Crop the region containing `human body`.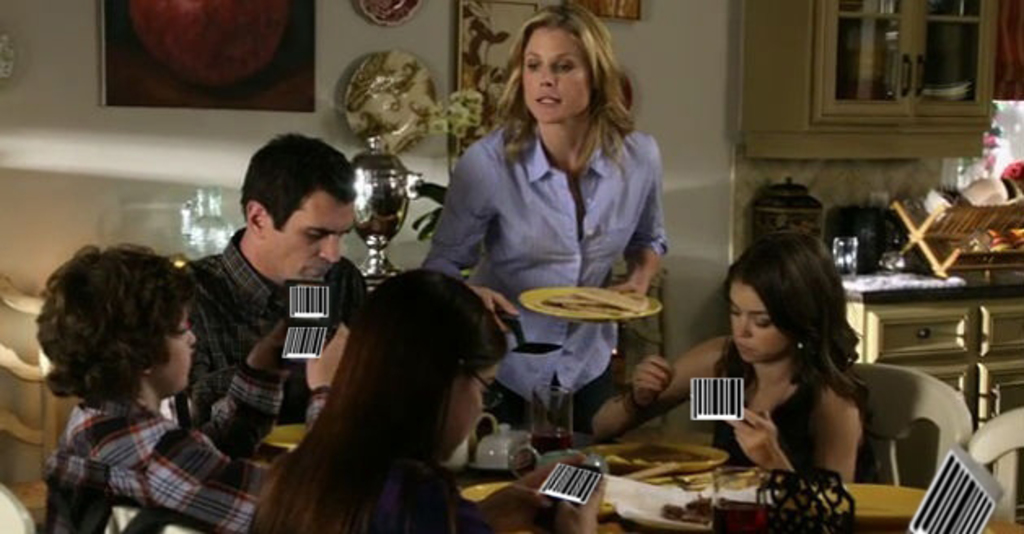
Crop region: 177/234/379/461.
